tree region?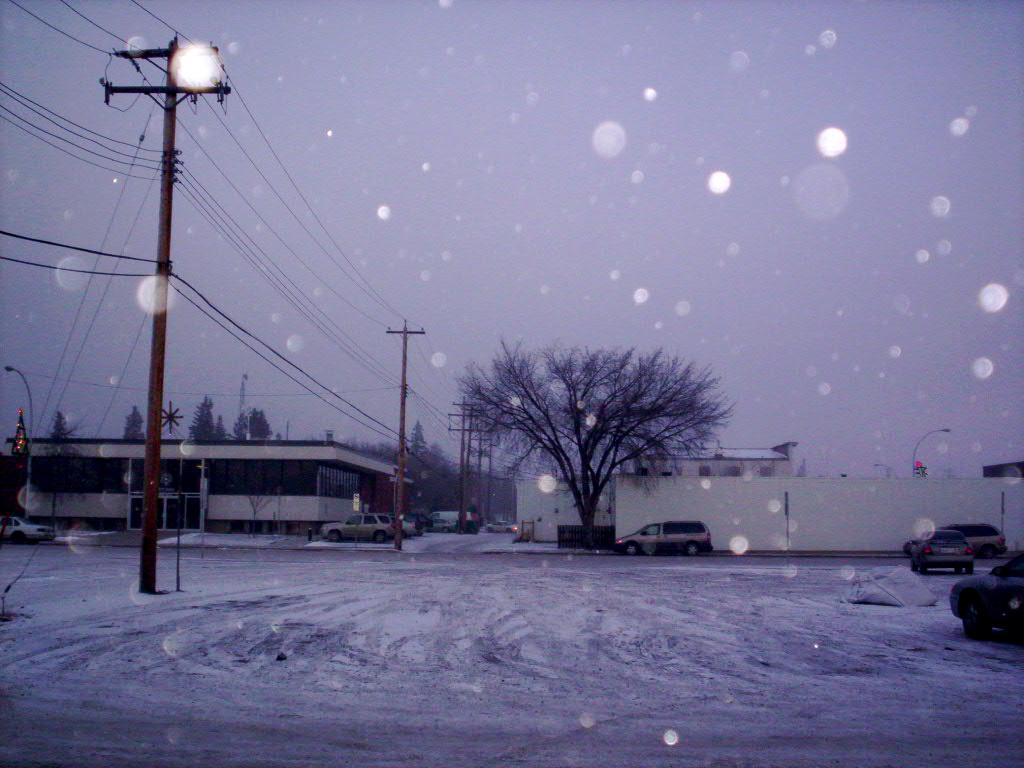
bbox=(39, 407, 100, 524)
